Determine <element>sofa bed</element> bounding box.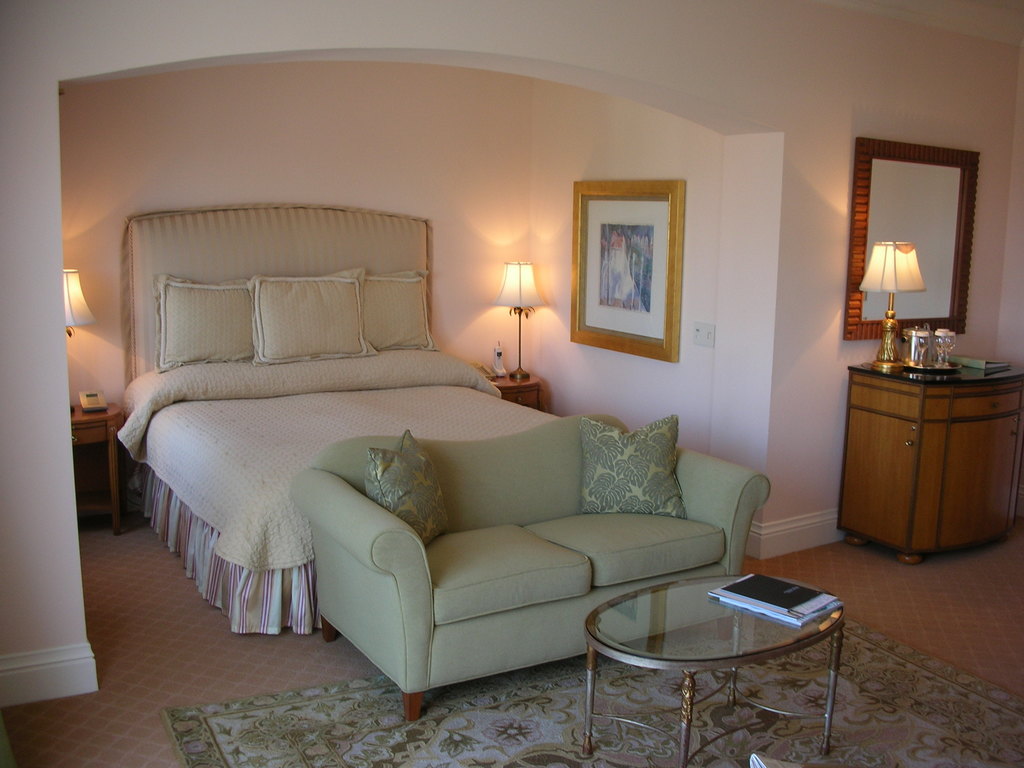
Determined: [left=291, top=413, right=779, bottom=721].
